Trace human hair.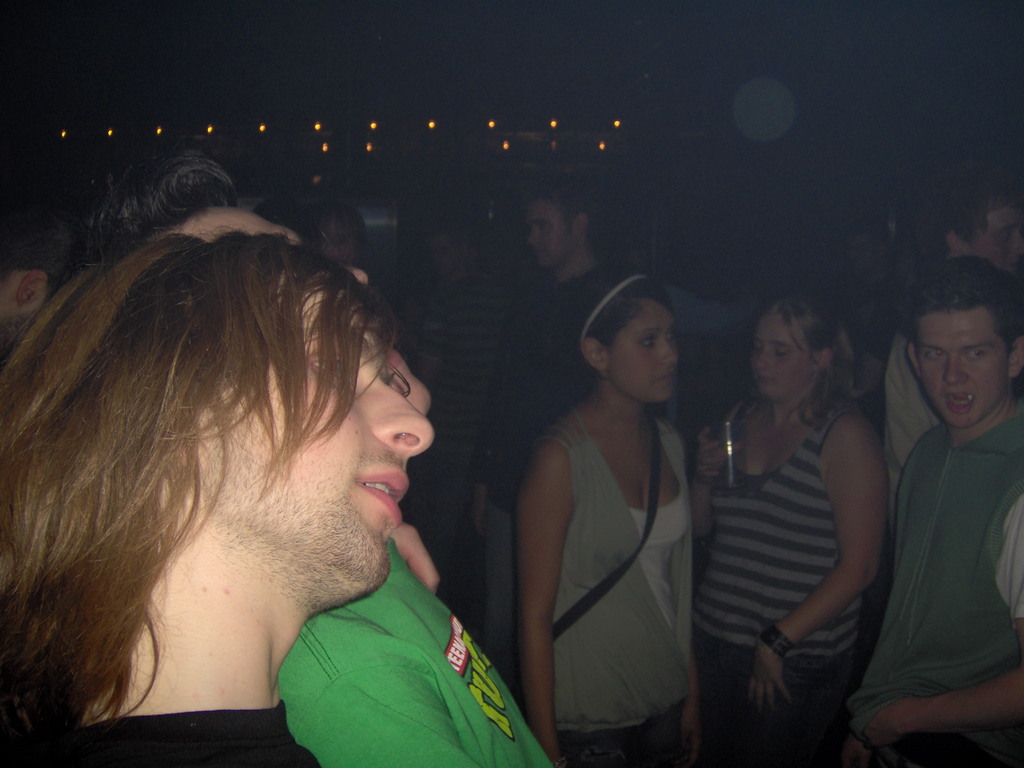
Traced to {"left": 252, "top": 196, "right": 326, "bottom": 244}.
